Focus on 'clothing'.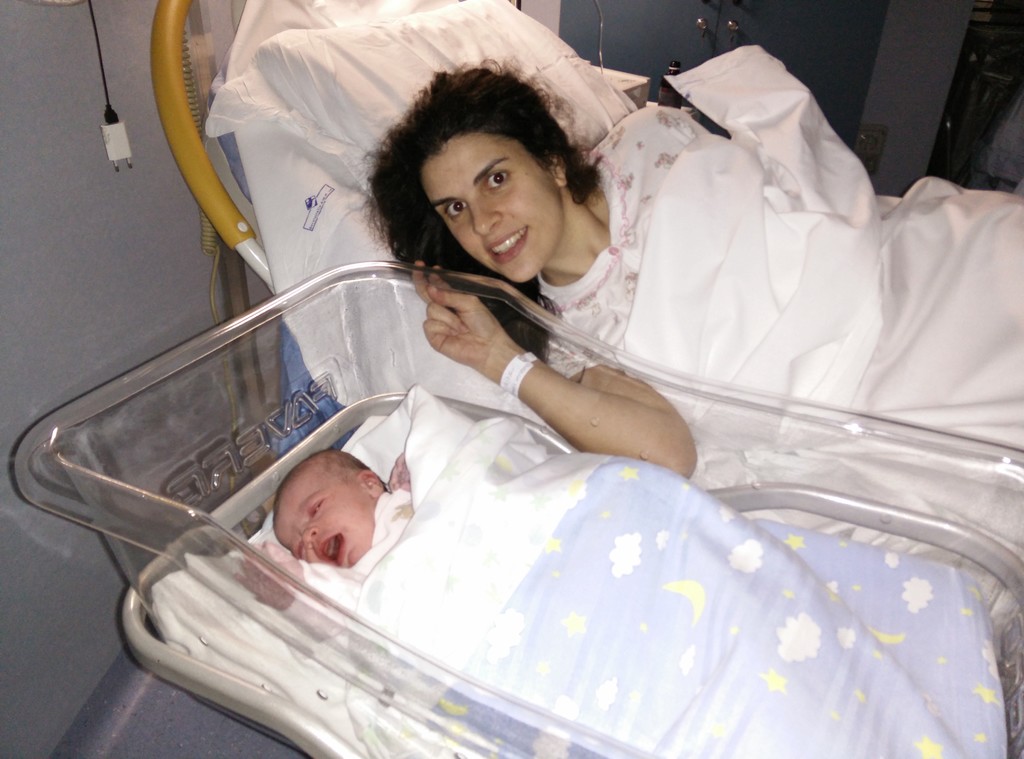
Focused at locate(530, 97, 719, 385).
